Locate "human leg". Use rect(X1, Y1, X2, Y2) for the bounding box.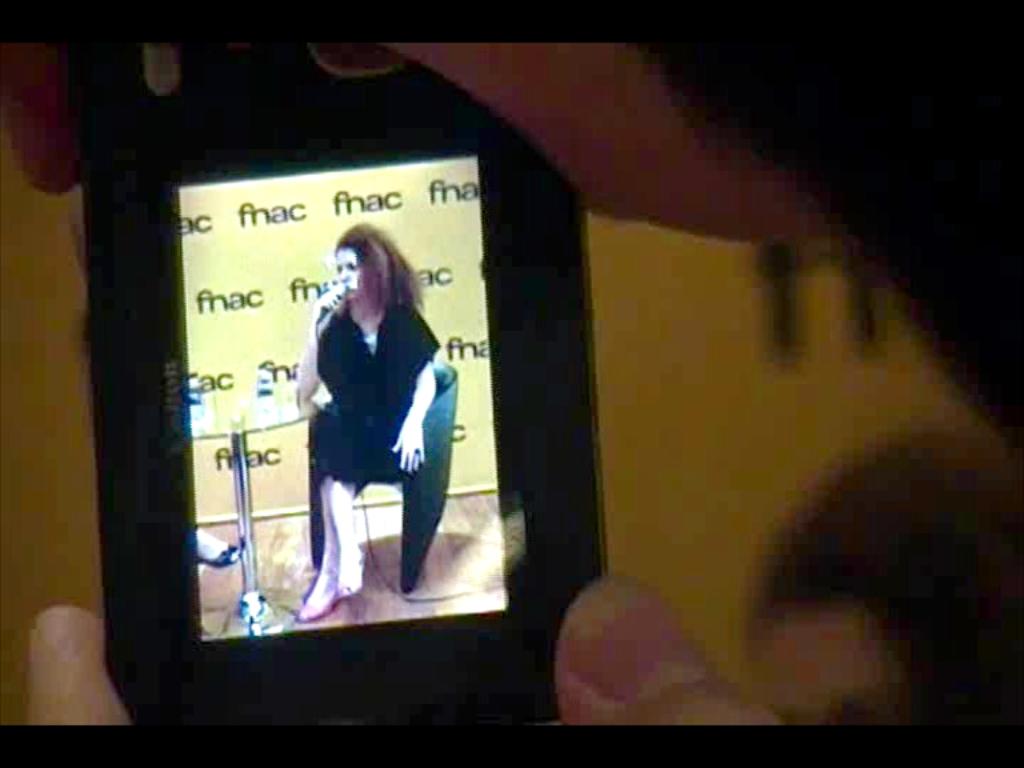
rect(299, 476, 337, 619).
